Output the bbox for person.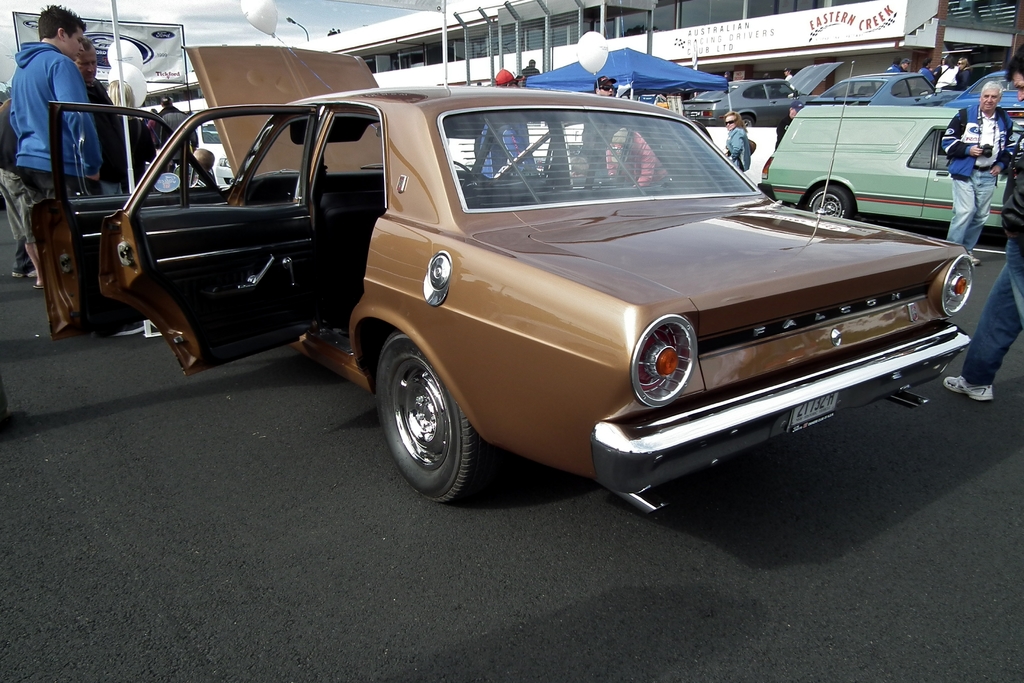
913,56,943,92.
